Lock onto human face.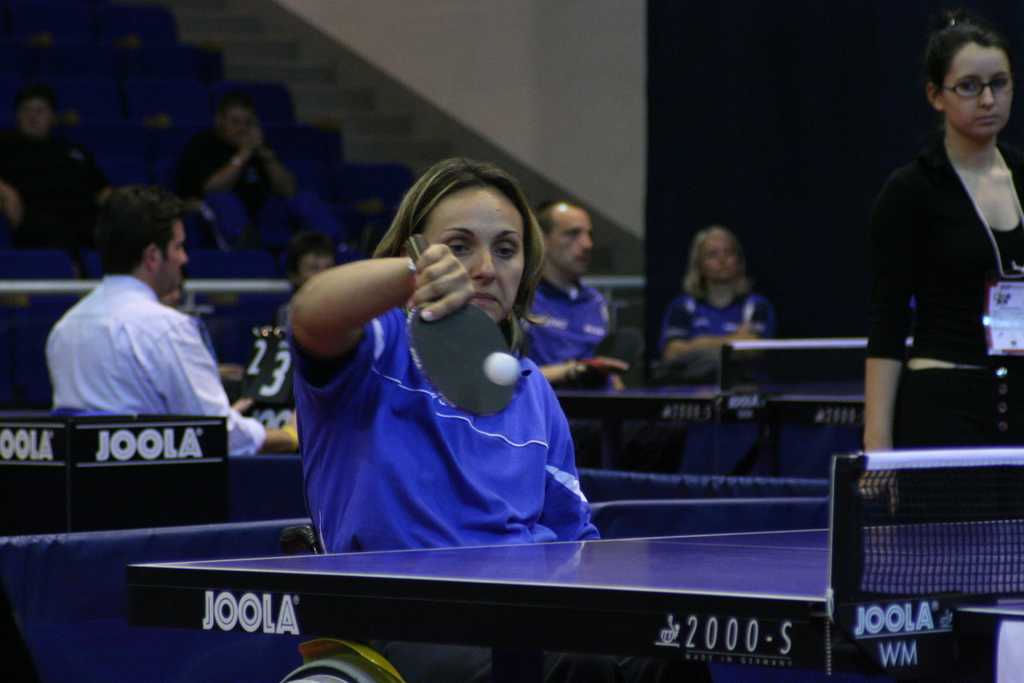
Locked: l=428, t=186, r=522, b=313.
